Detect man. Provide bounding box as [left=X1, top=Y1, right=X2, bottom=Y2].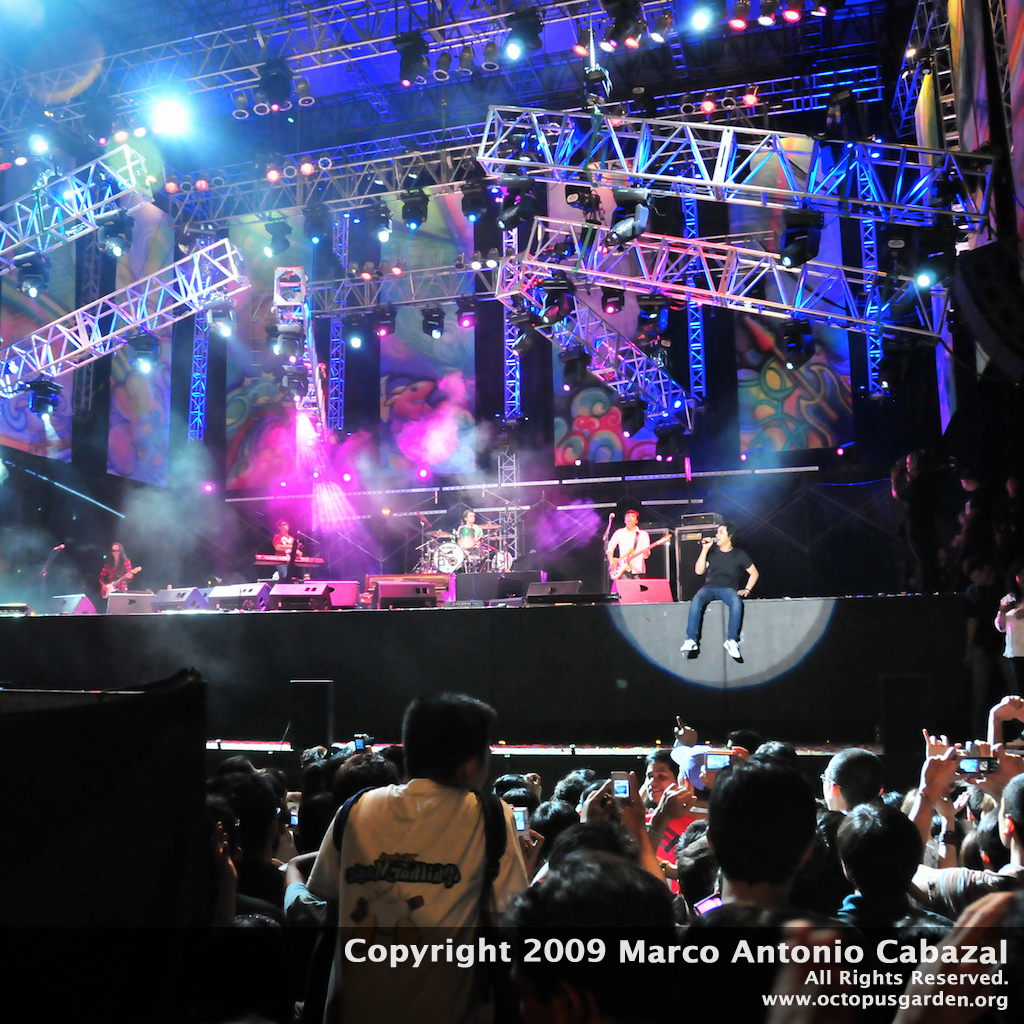
[left=602, top=506, right=657, bottom=581].
